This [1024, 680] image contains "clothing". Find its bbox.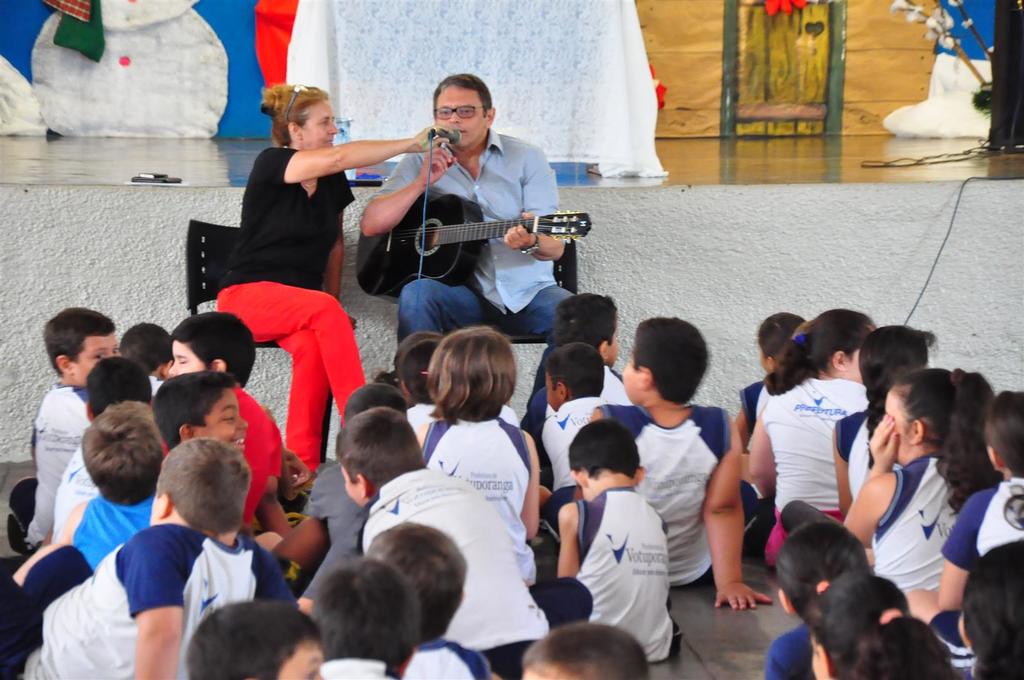
<box>51,445,104,533</box>.
